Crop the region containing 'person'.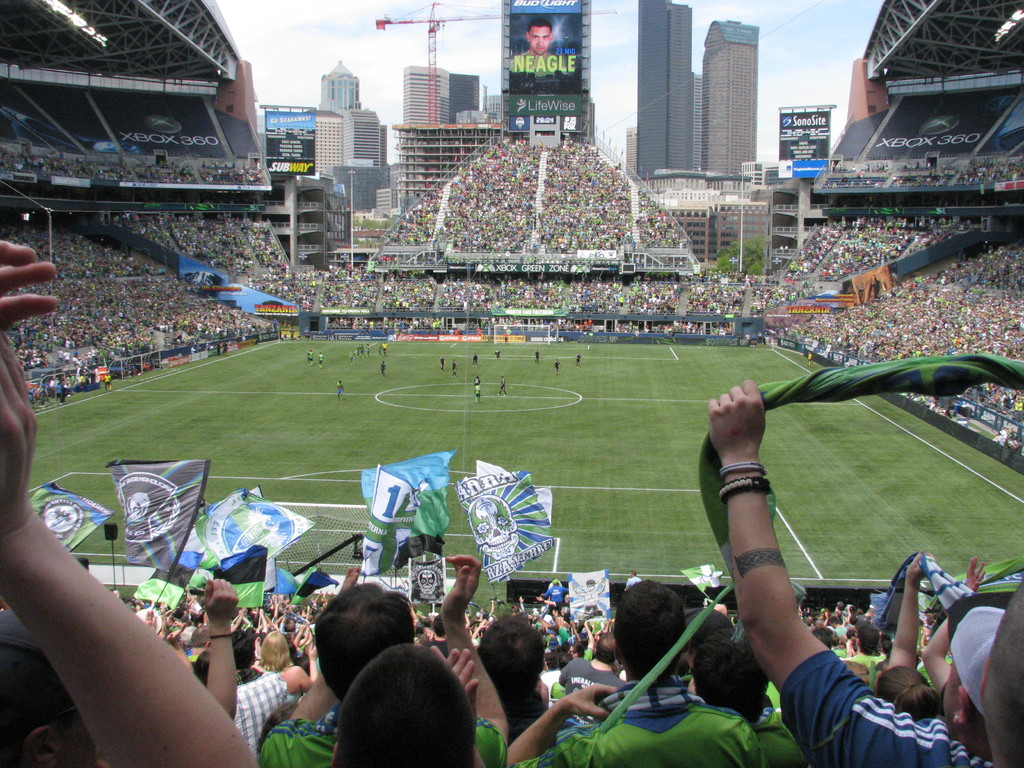
Crop region: 572:353:580:371.
